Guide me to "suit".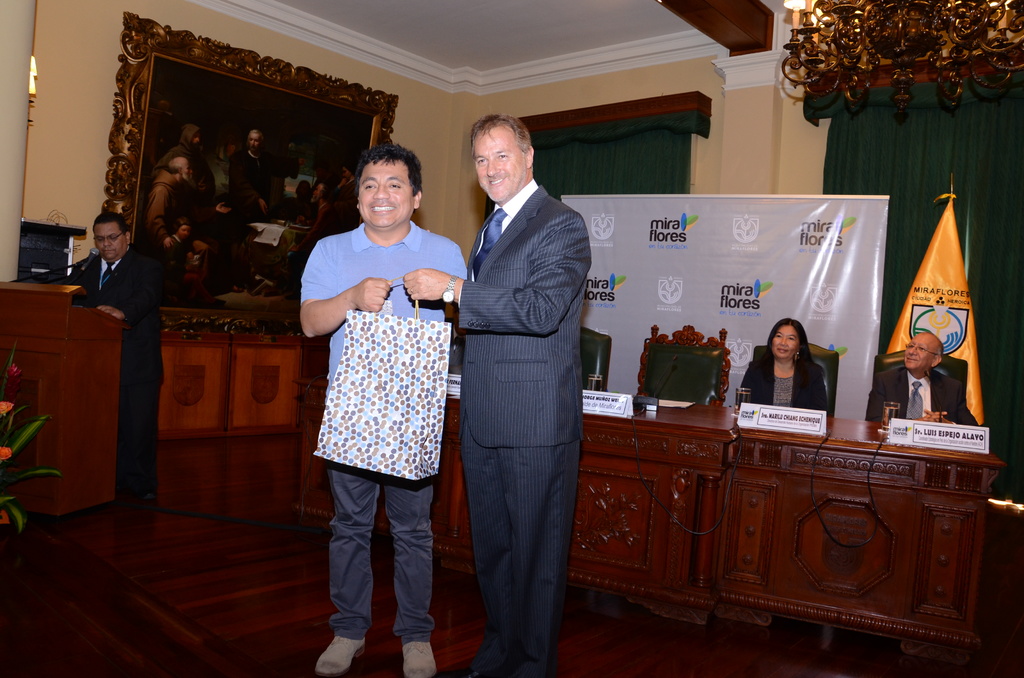
Guidance: x1=435 y1=114 x2=601 y2=670.
